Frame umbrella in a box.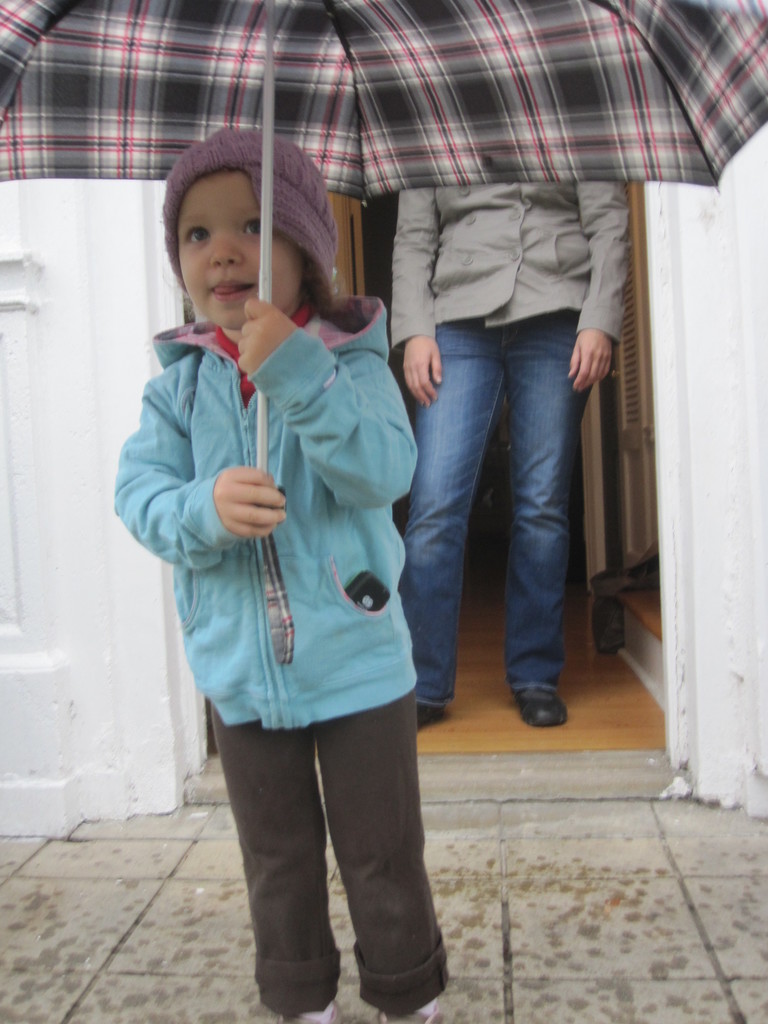
rect(0, 0, 767, 666).
